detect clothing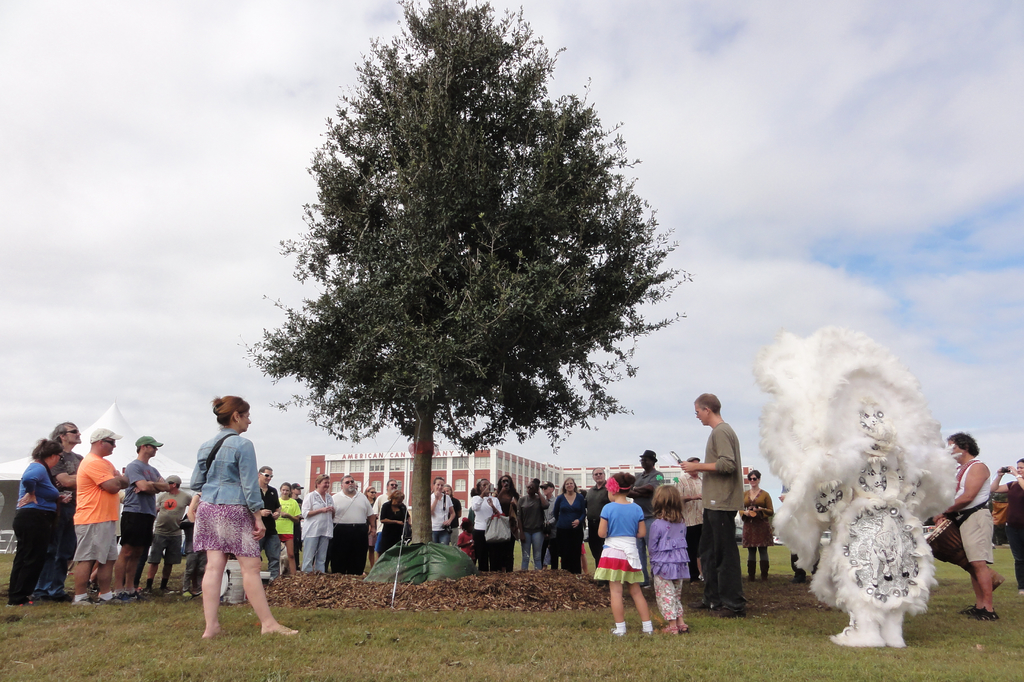
553, 489, 586, 572
